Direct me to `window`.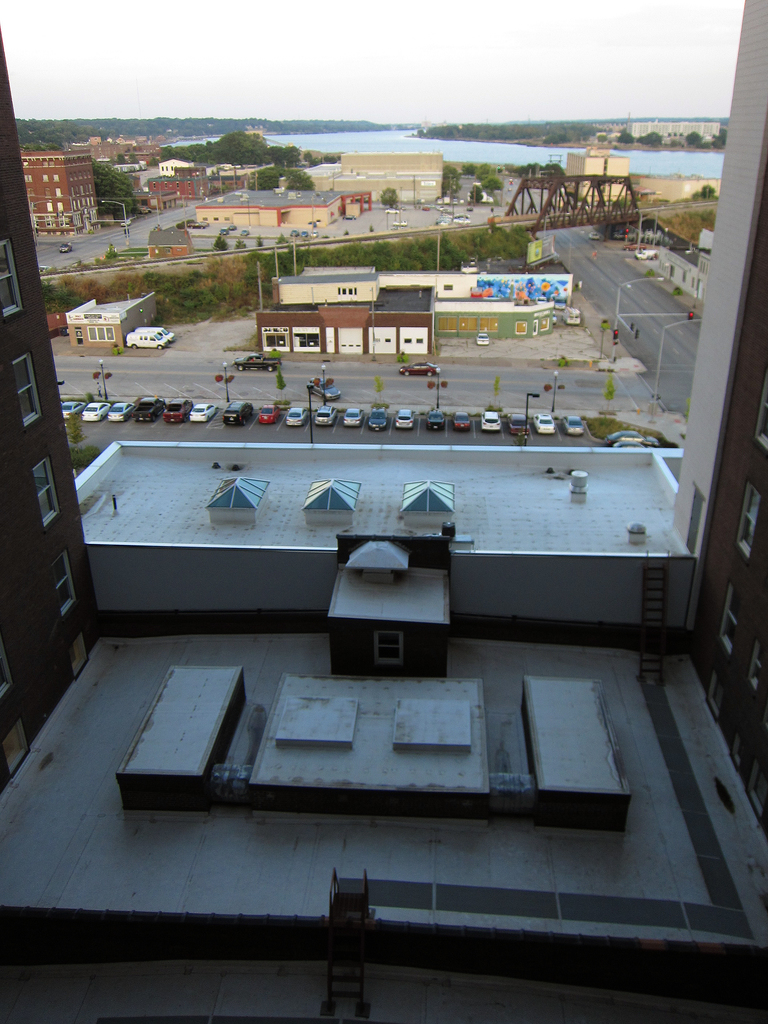
Direction: {"x1": 479, "y1": 317, "x2": 497, "y2": 333}.
